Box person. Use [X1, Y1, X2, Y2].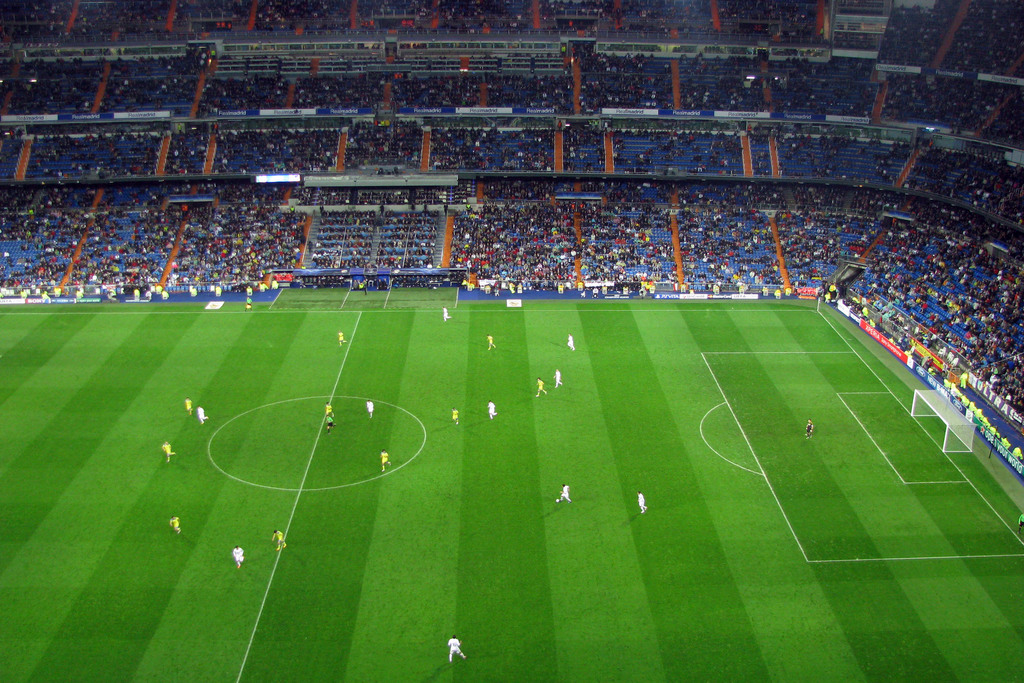
[444, 306, 453, 323].
